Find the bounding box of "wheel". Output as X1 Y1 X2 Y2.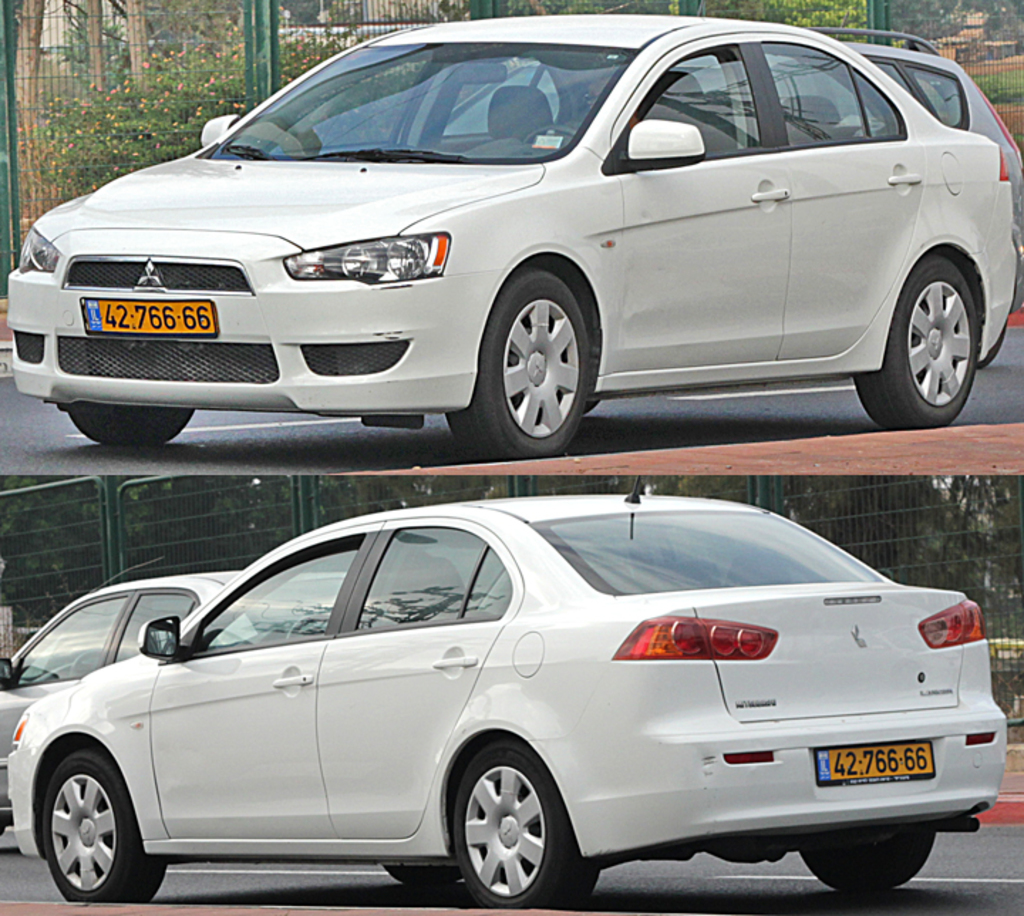
43 748 162 899.
